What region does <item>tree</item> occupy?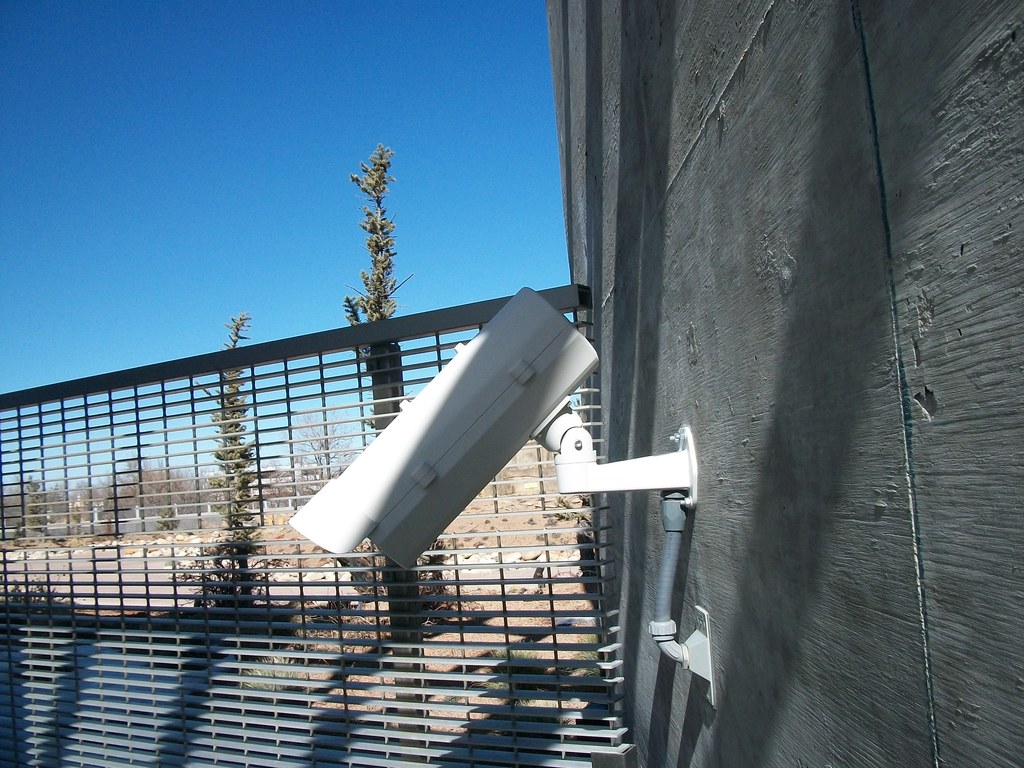
bbox=[191, 306, 269, 608].
